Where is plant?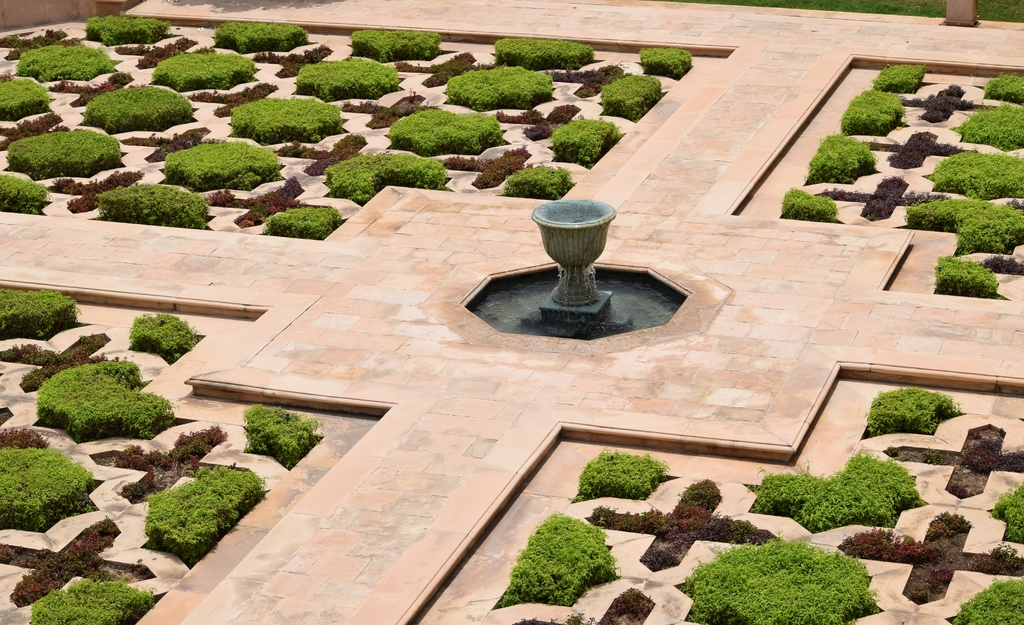
bbox=(19, 45, 116, 76).
